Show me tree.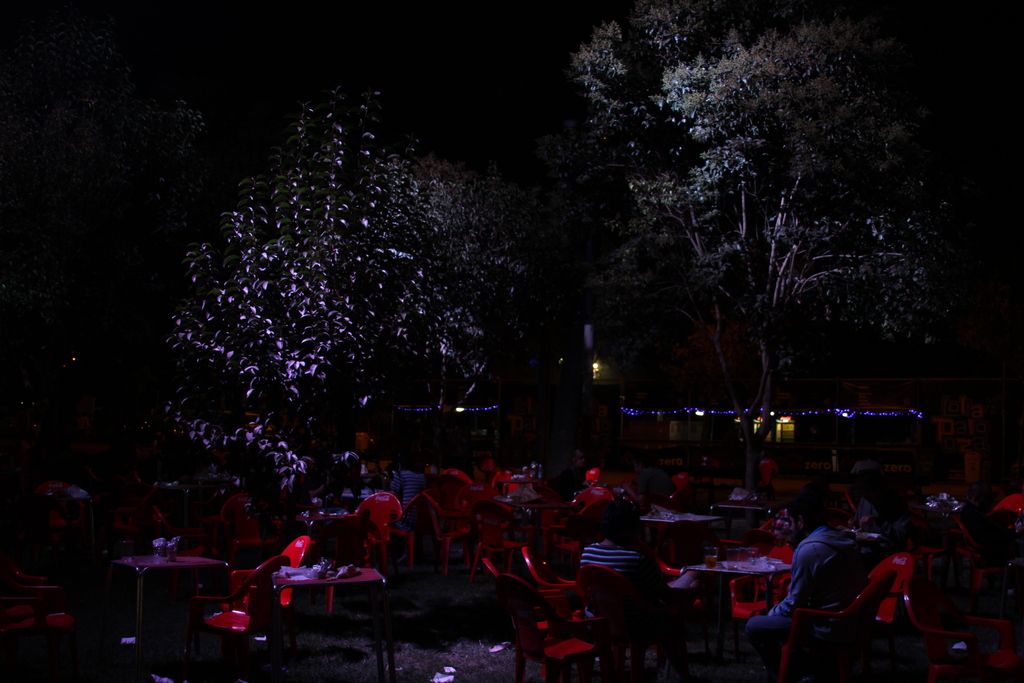
tree is here: locate(551, 10, 948, 440).
